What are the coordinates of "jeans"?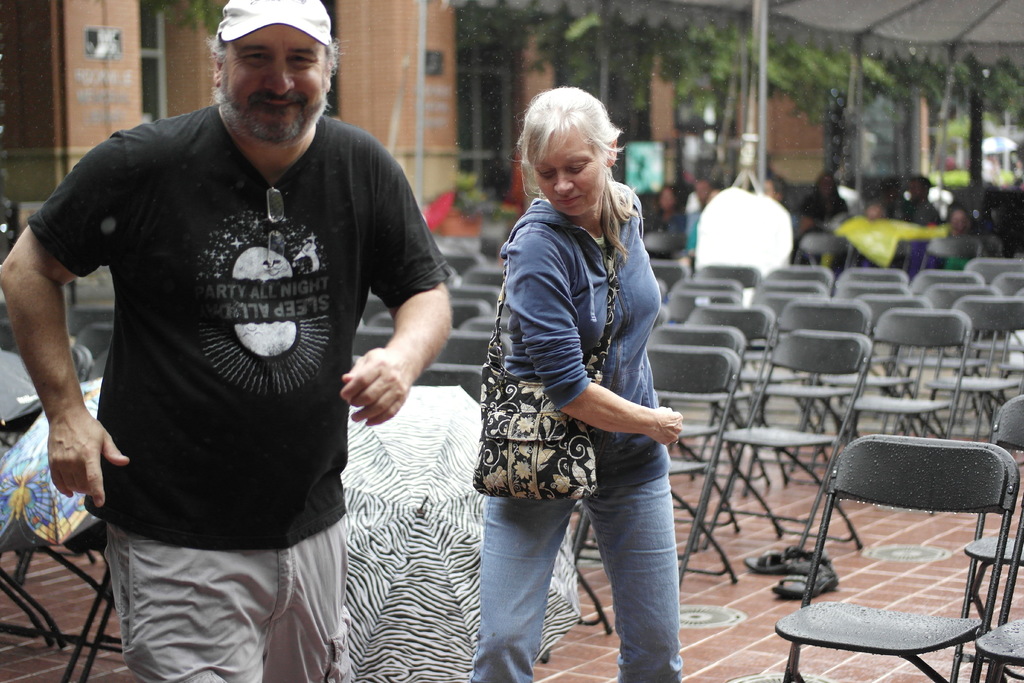
l=470, t=472, r=687, b=682.
